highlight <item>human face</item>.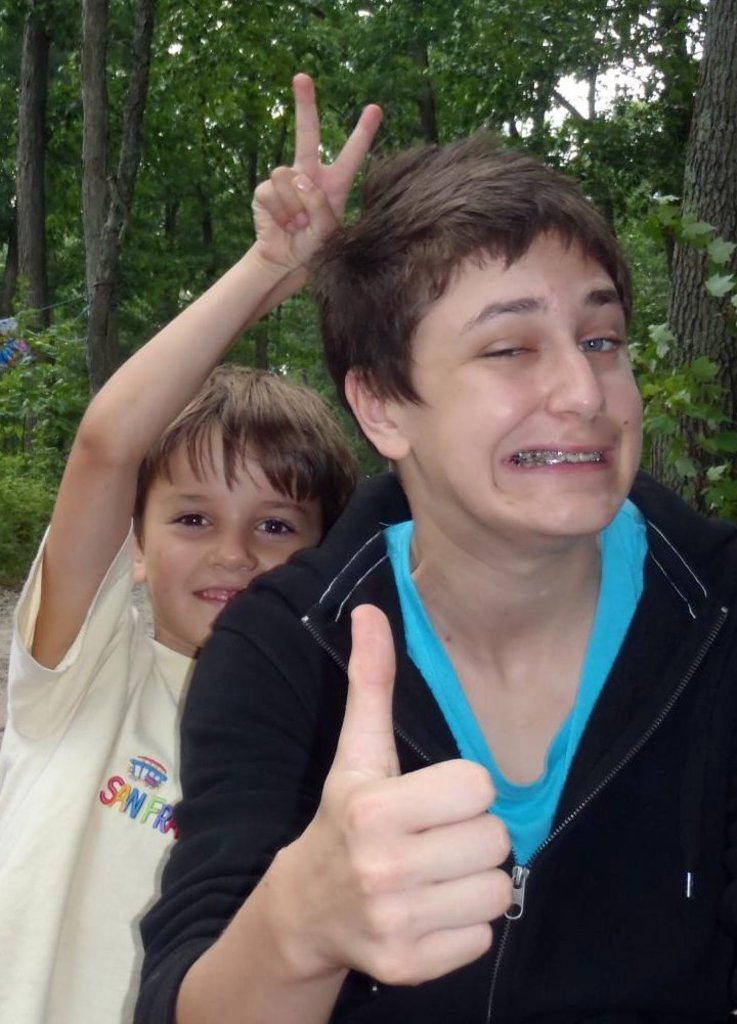
Highlighted region: [389,224,641,543].
